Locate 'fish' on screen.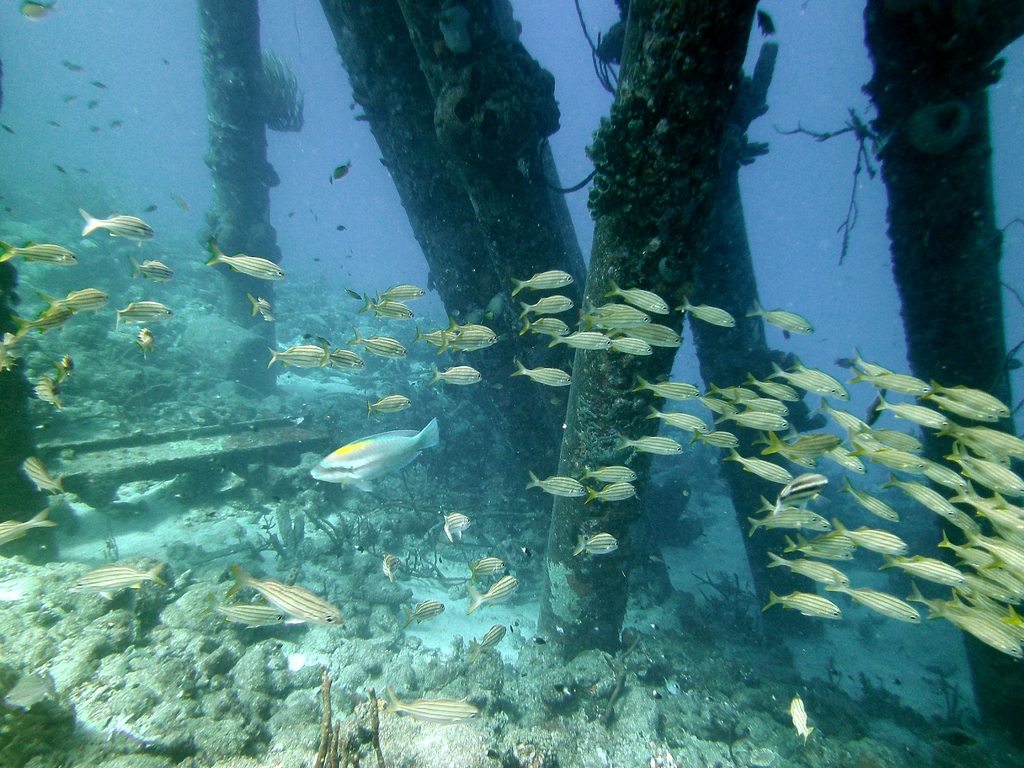
On screen at 446, 317, 495, 338.
